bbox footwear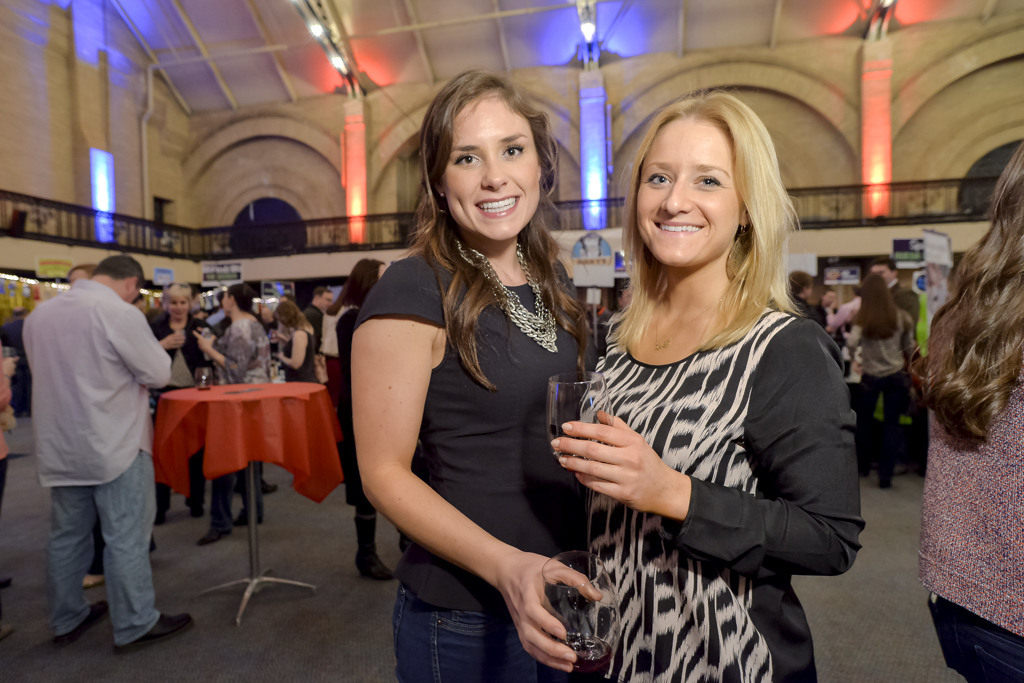
Rect(197, 532, 233, 546)
